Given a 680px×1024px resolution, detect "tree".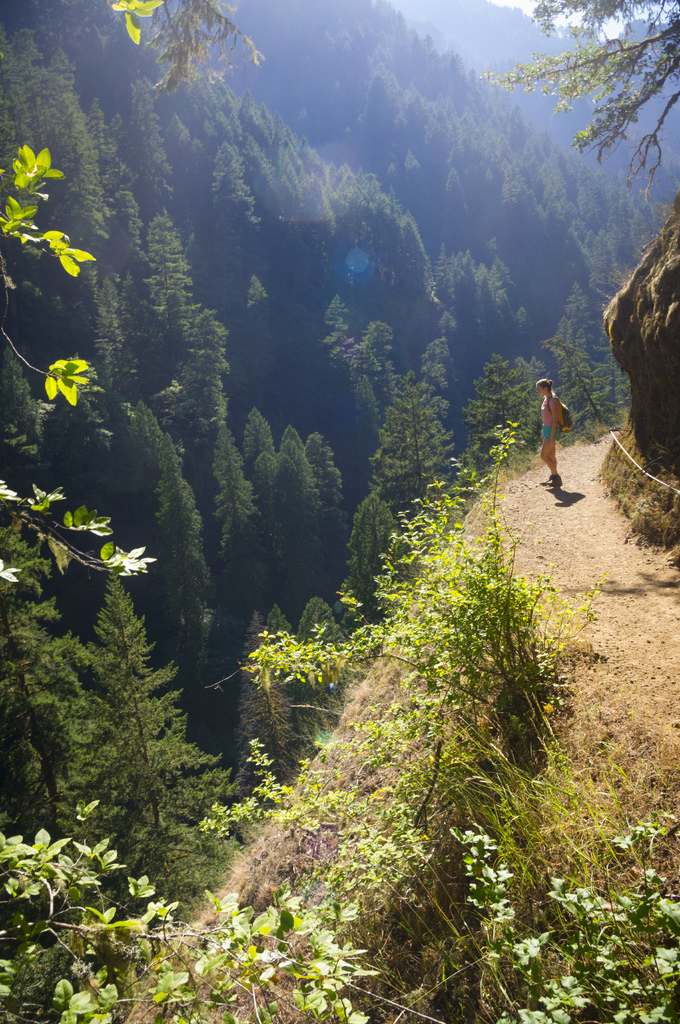
bbox=(0, 525, 129, 918).
